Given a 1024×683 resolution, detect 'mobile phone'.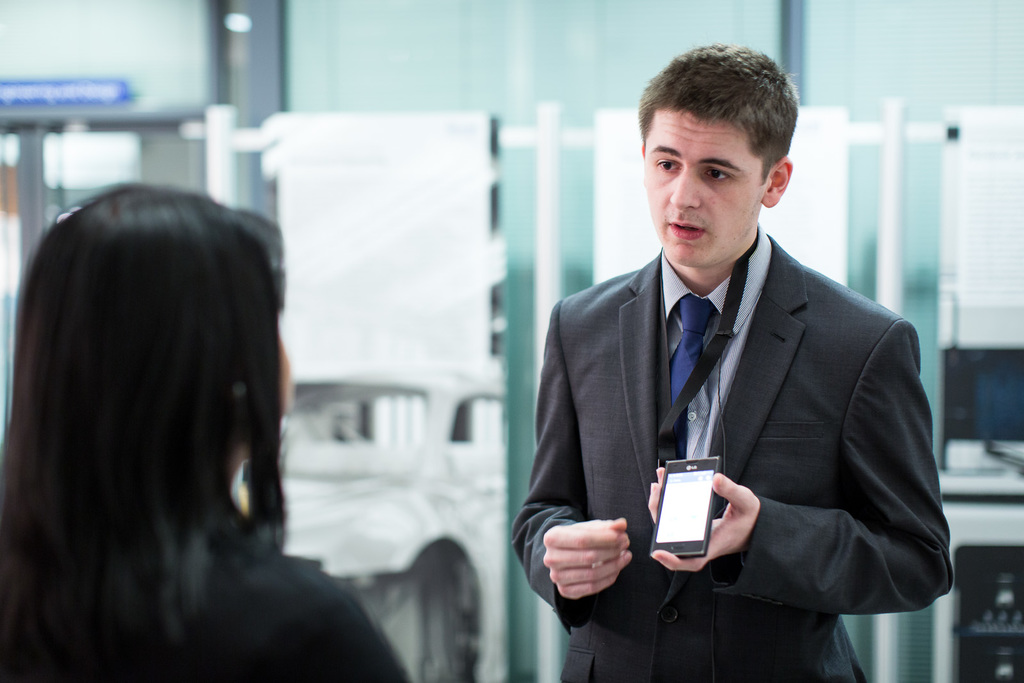
(648, 455, 723, 558).
